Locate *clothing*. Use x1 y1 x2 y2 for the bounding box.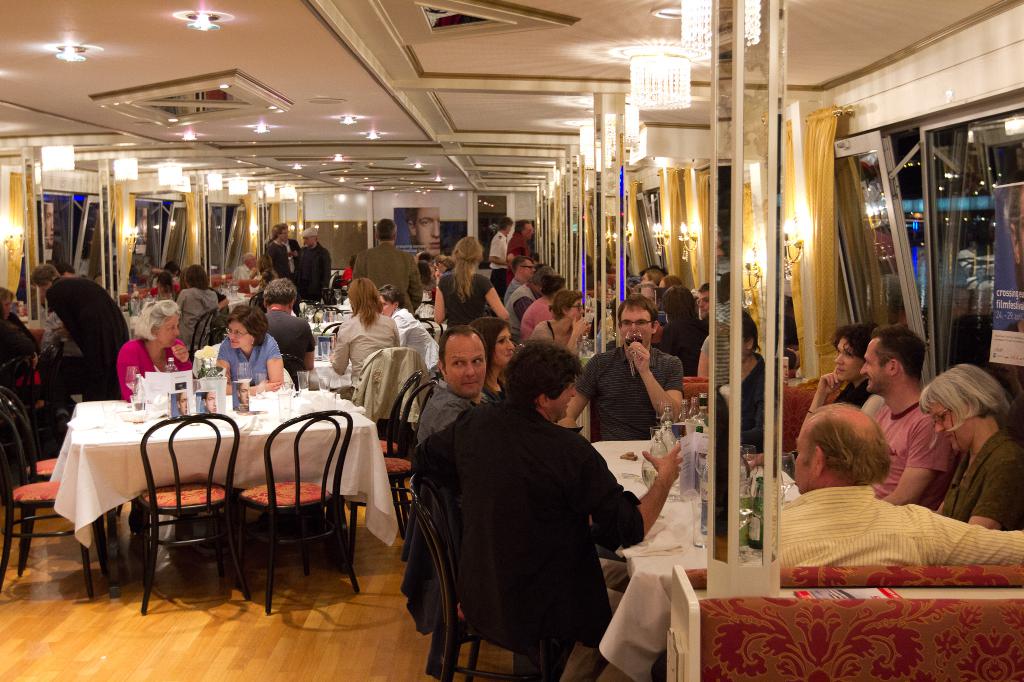
216 336 284 397.
